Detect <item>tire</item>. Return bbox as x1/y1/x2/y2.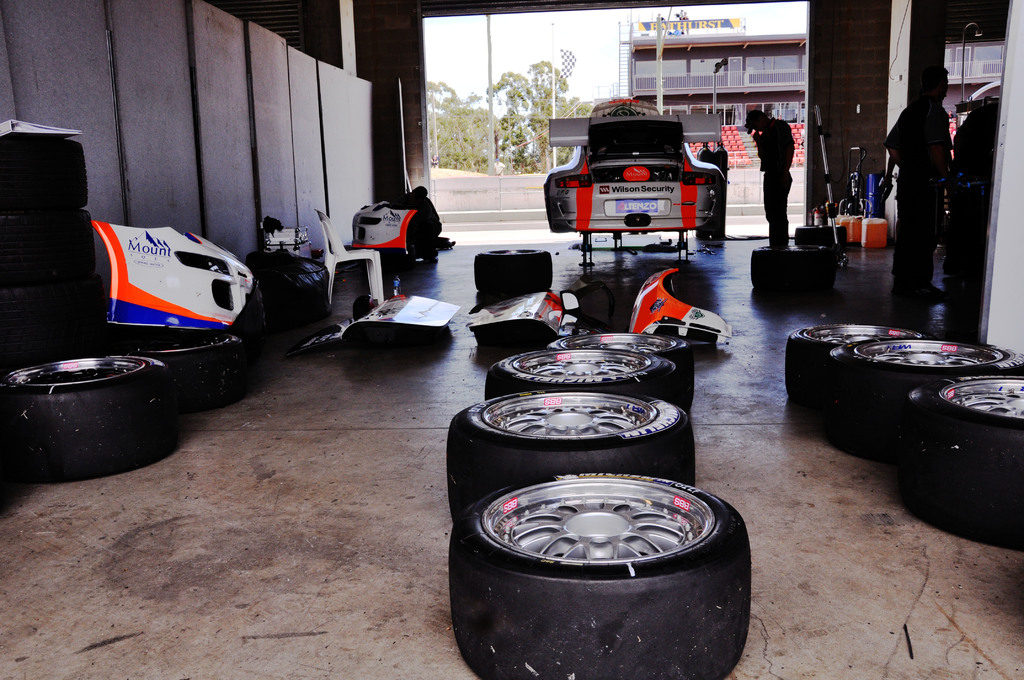
0/275/101/363.
